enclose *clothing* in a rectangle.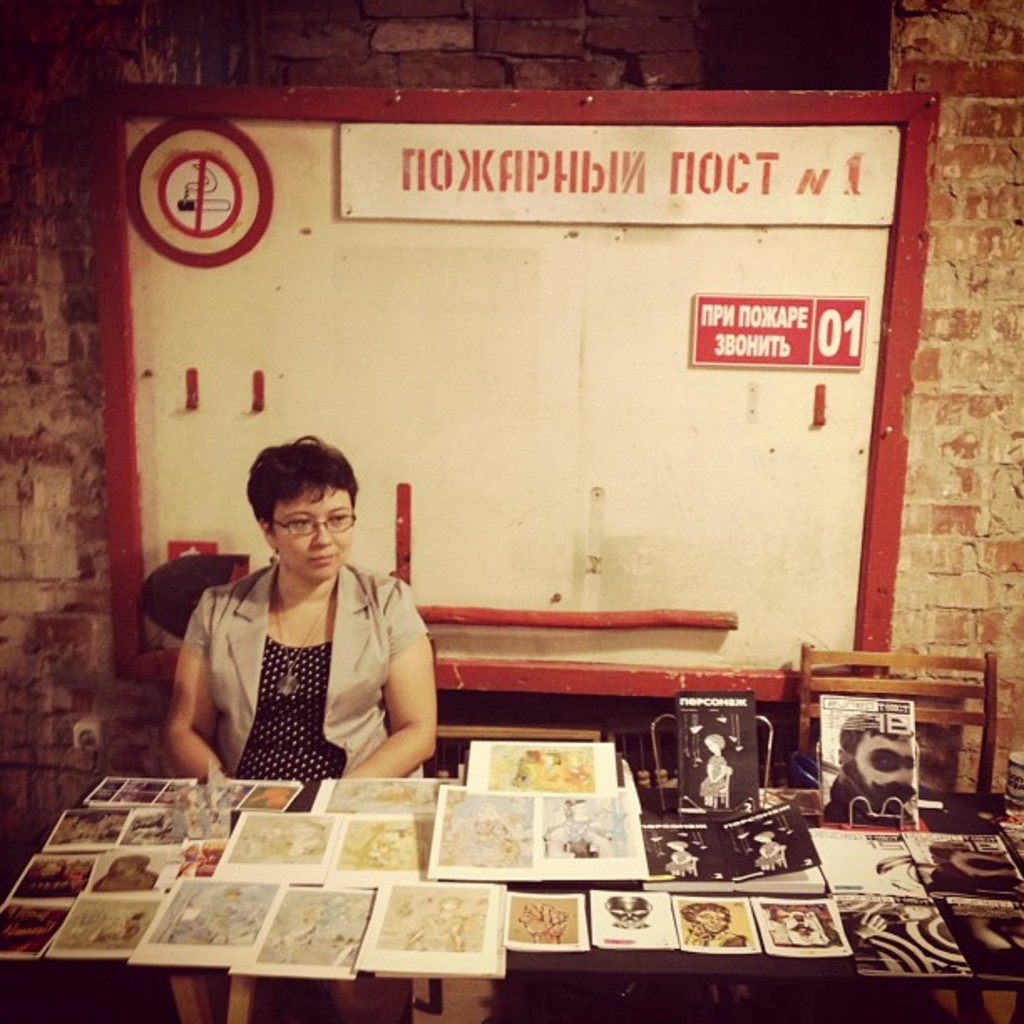
169 537 443 805.
